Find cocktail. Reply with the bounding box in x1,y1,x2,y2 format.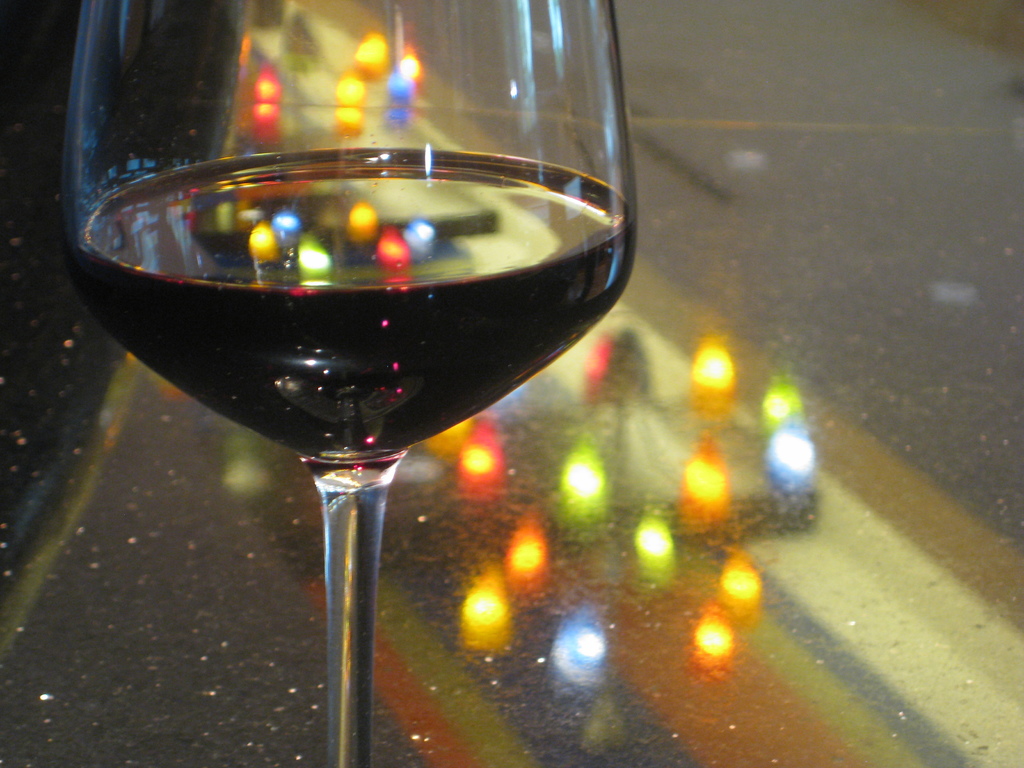
66,0,637,767.
